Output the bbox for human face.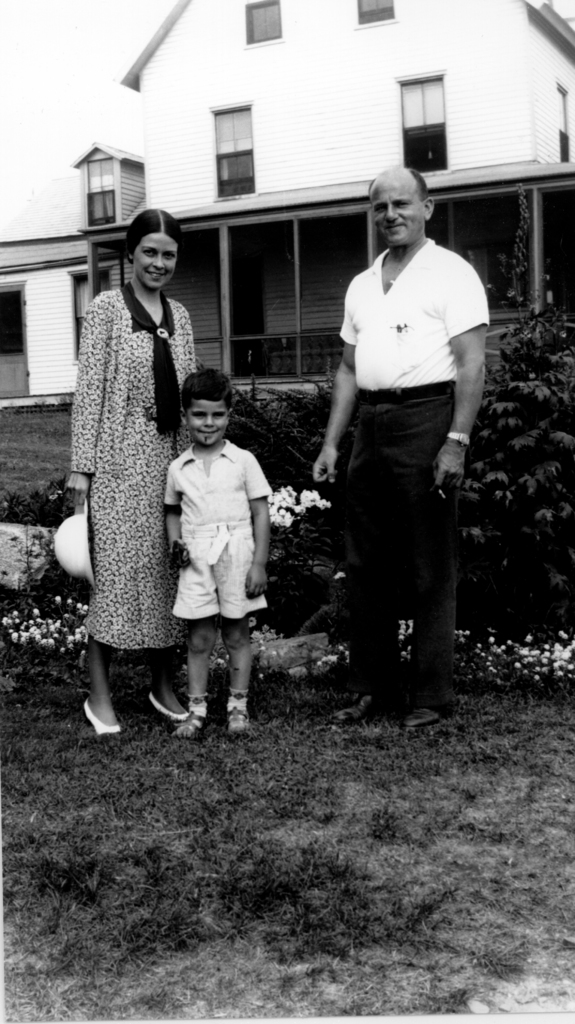
Rect(136, 228, 179, 292).
